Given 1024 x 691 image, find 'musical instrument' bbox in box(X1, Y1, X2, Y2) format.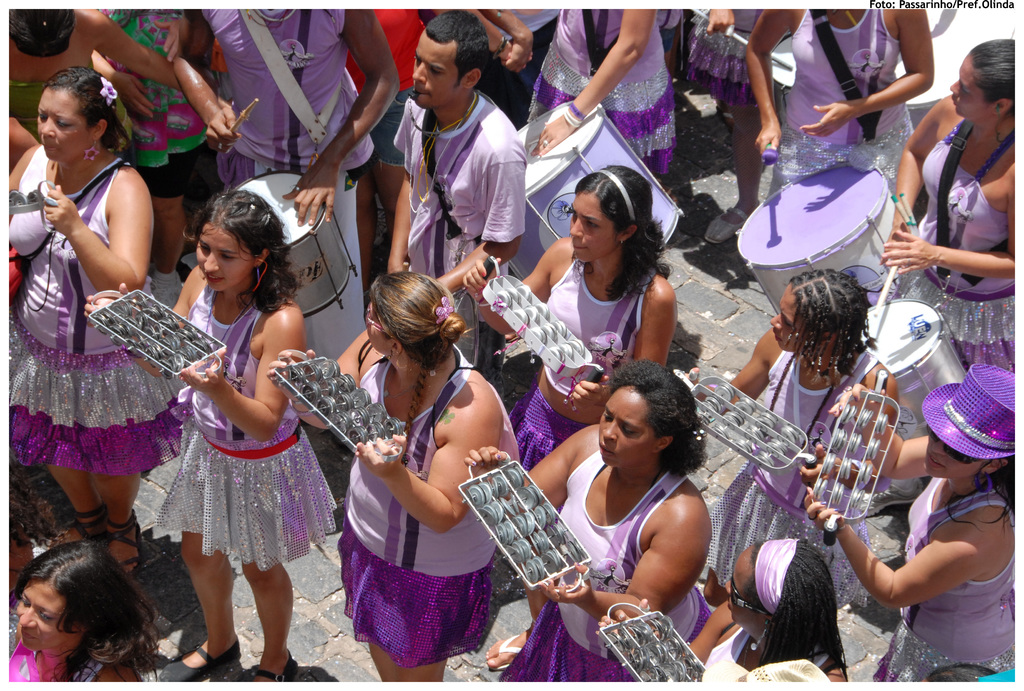
box(0, 177, 71, 241).
